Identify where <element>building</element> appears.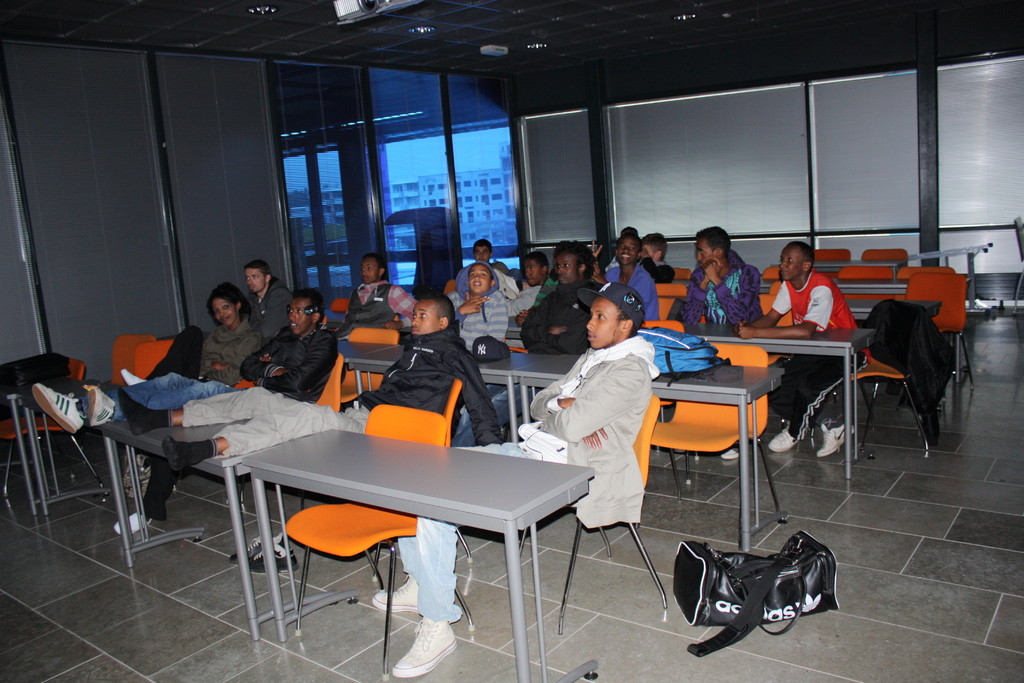
Appears at (1,0,1023,671).
